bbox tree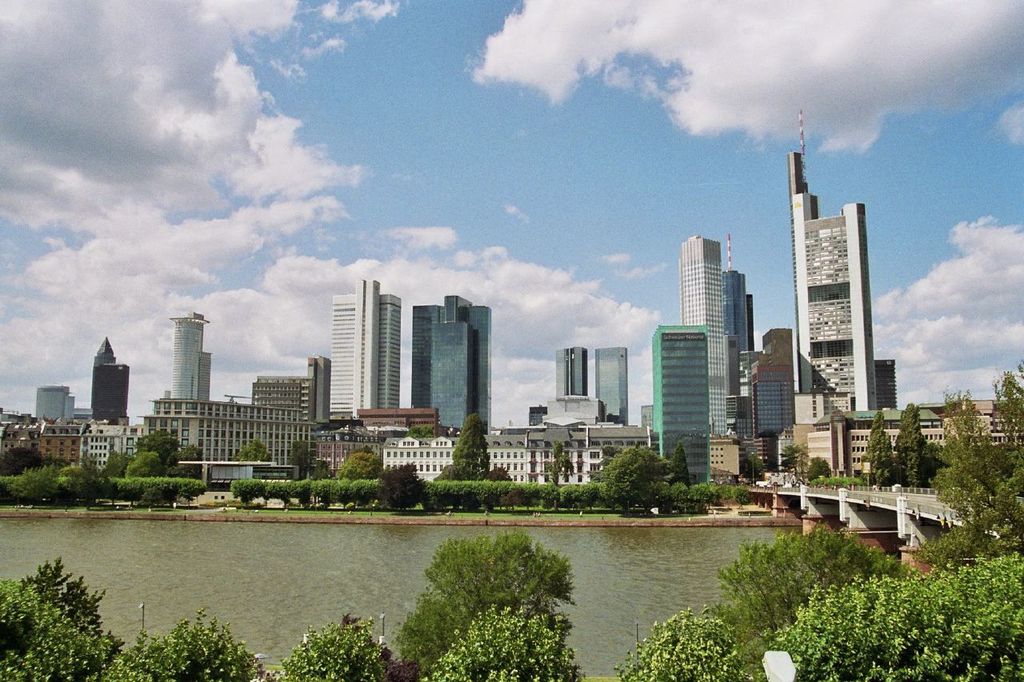
{"x1": 723, "y1": 512, "x2": 919, "y2": 681}
